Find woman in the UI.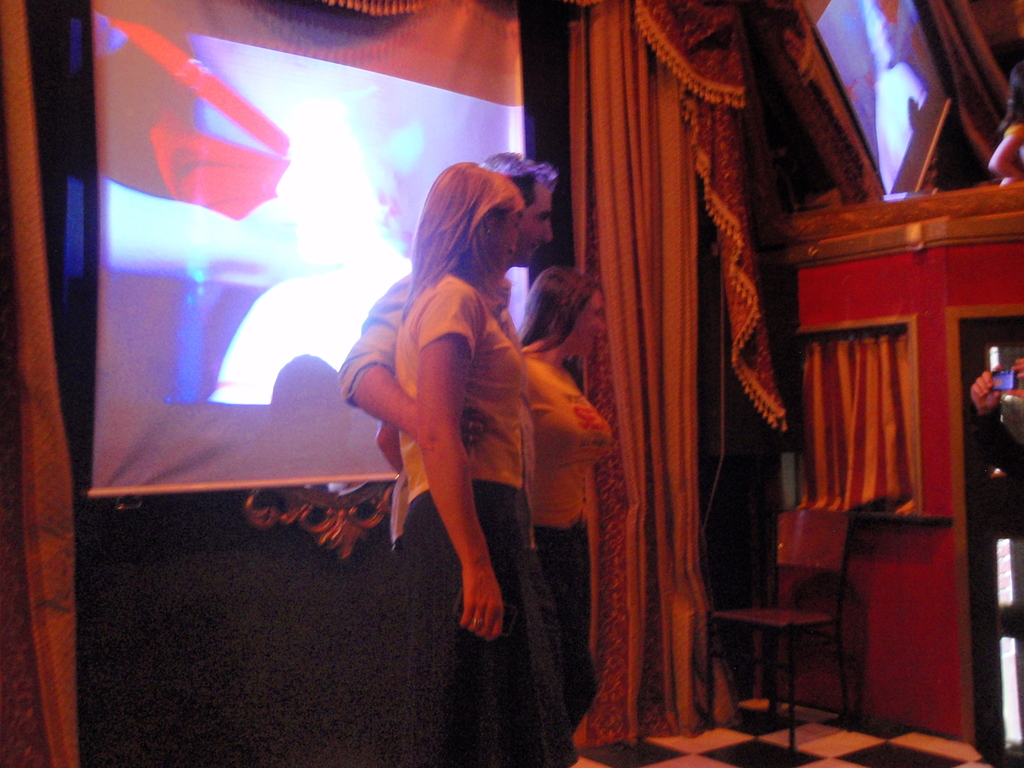
UI element at pyautogui.locateOnScreen(515, 268, 620, 730).
